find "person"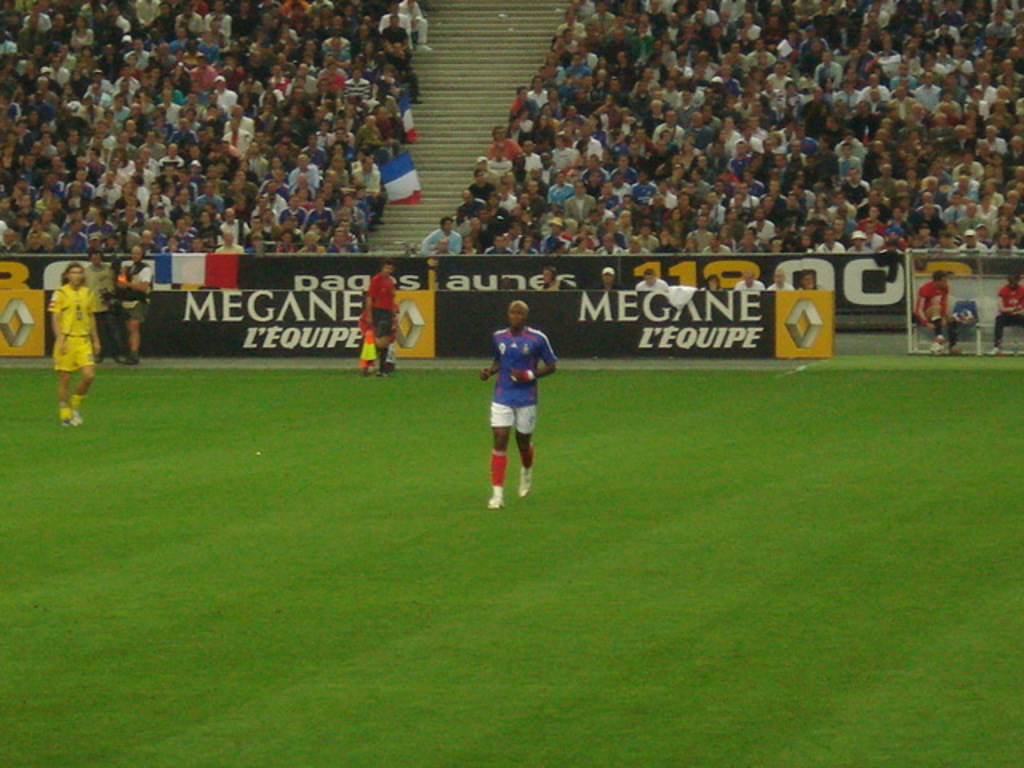
[595, 264, 630, 291]
